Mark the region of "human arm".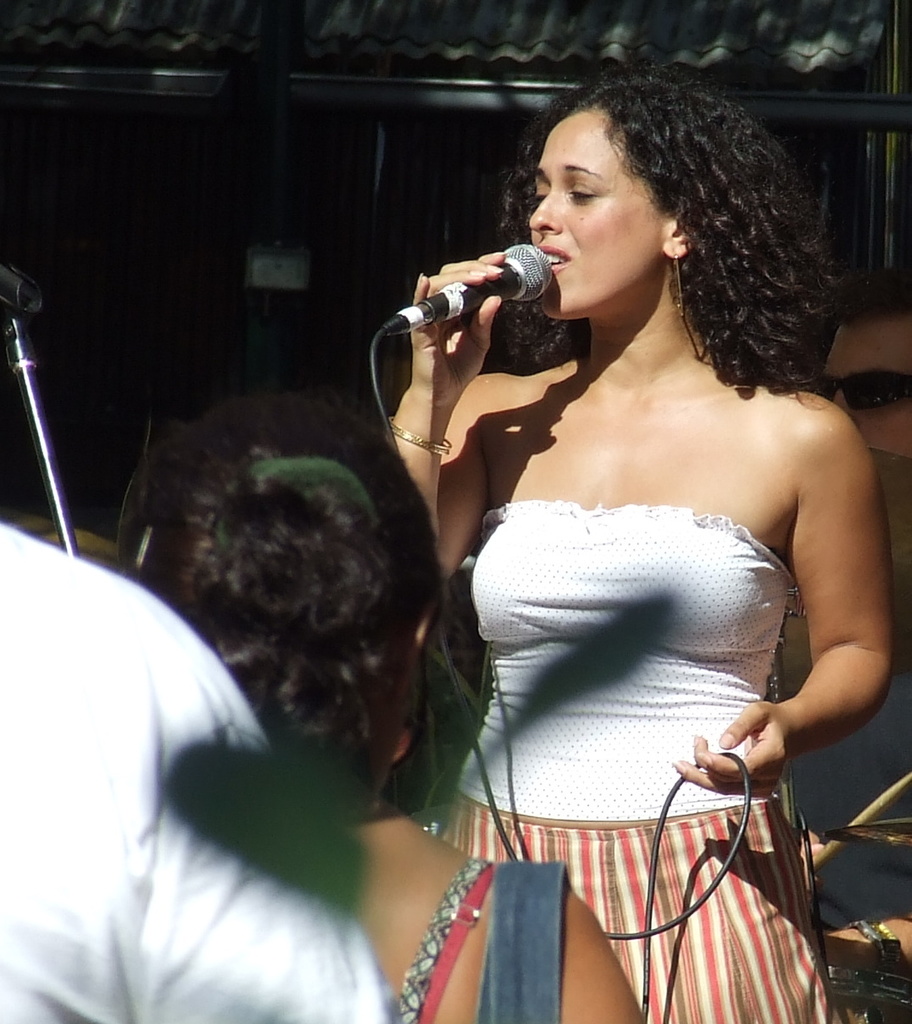
Region: detection(138, 609, 388, 1023).
